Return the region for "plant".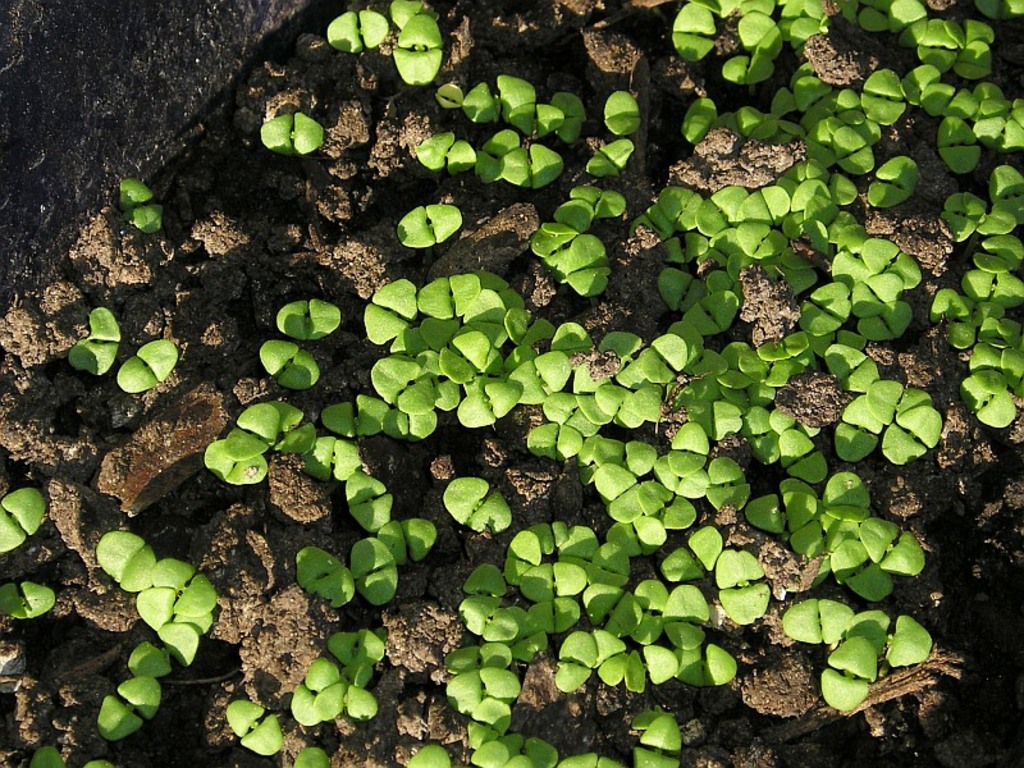
l=559, t=745, r=626, b=767.
